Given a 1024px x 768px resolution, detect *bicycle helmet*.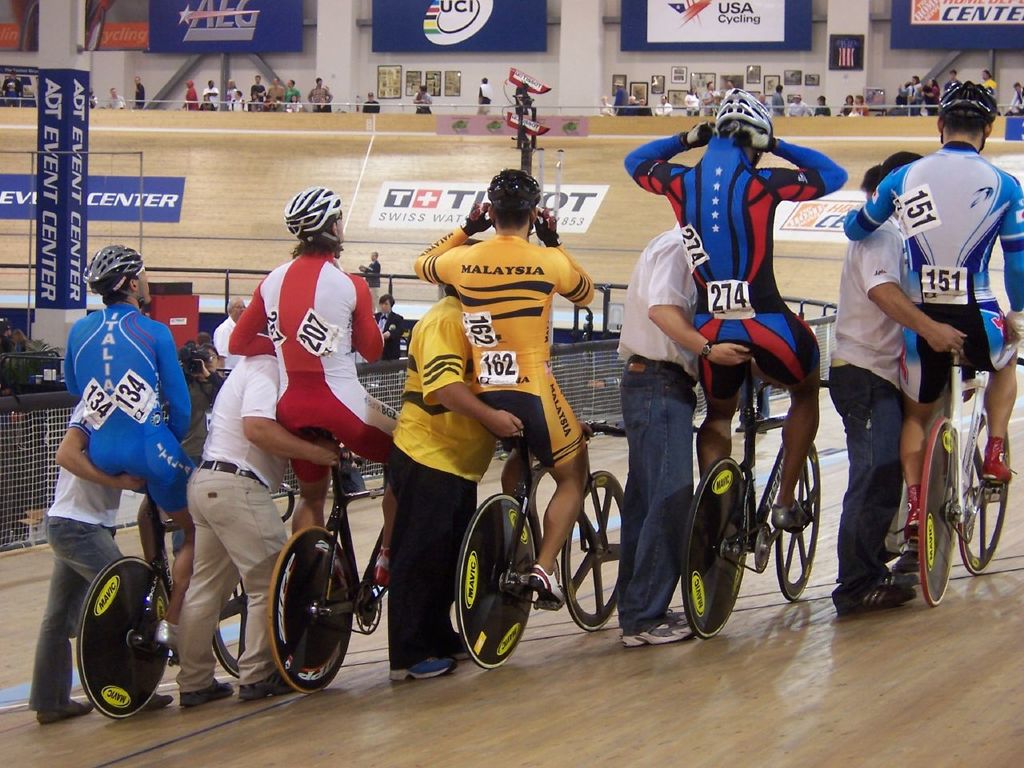
[282, 186, 347, 246].
